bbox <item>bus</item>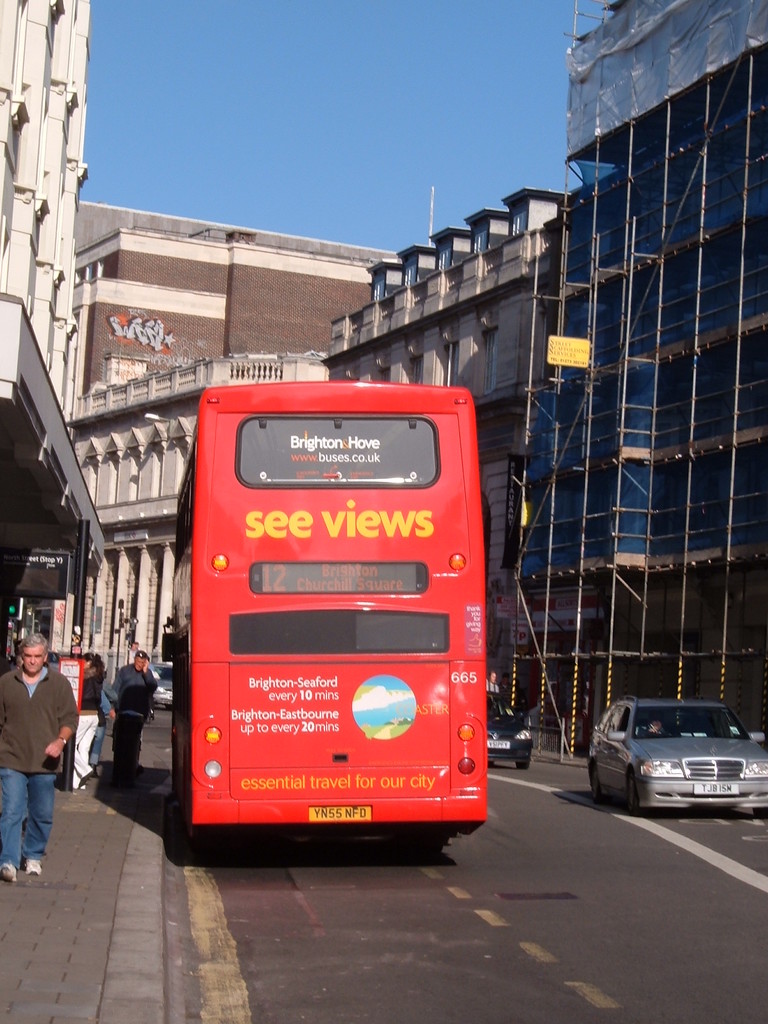
region(170, 383, 492, 833)
